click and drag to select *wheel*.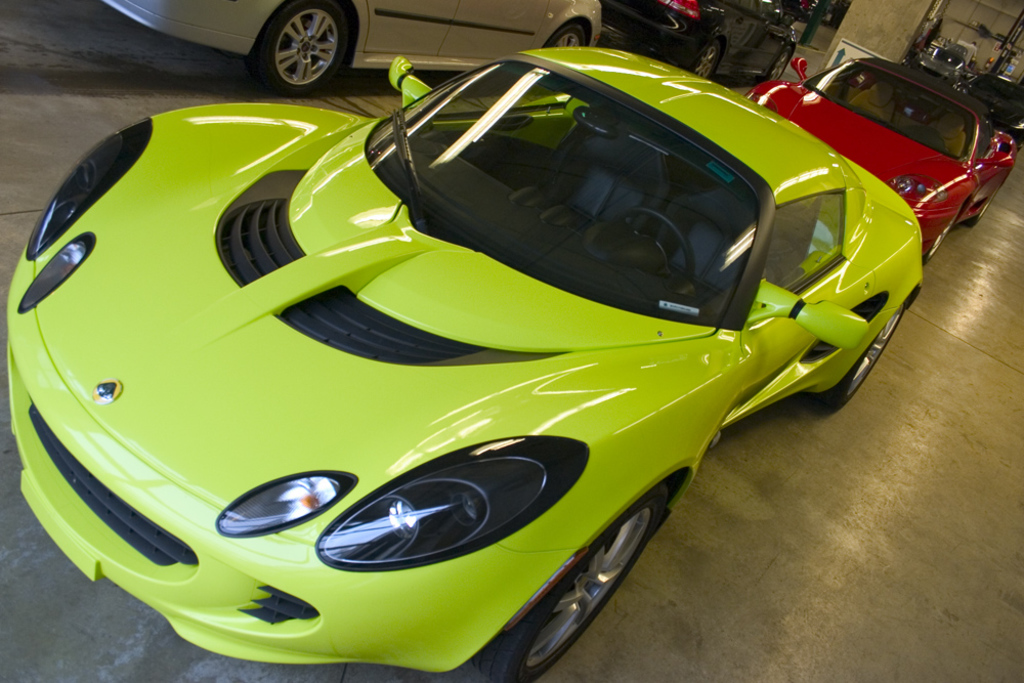
Selection: select_region(691, 41, 721, 80).
